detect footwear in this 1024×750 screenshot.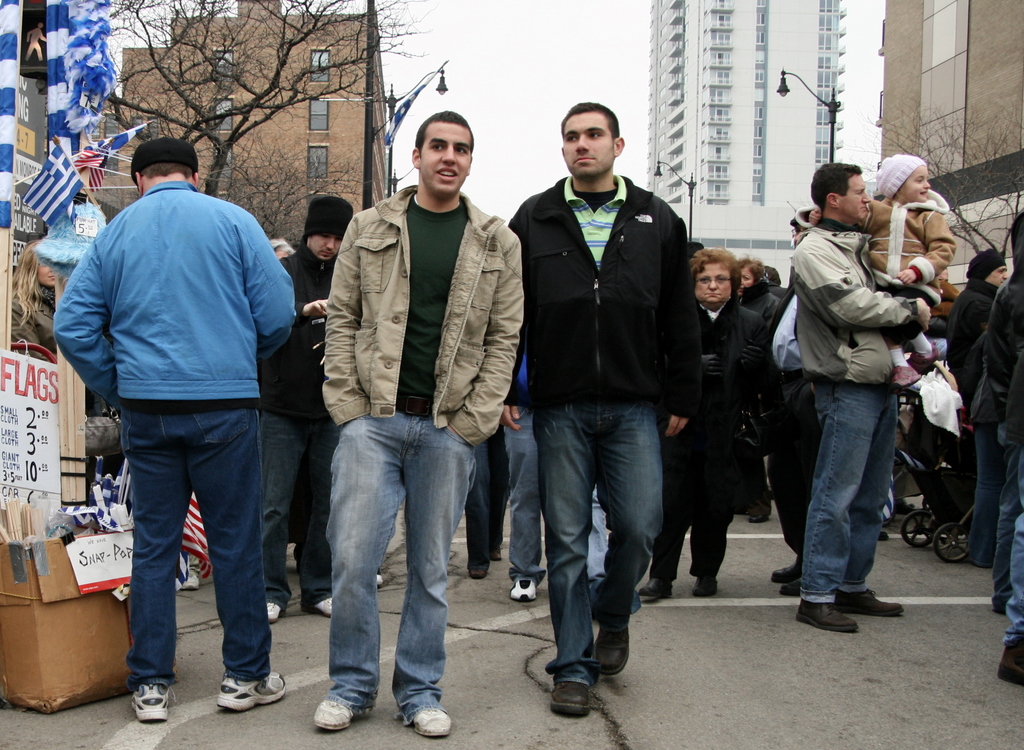
Detection: locate(692, 575, 718, 598).
